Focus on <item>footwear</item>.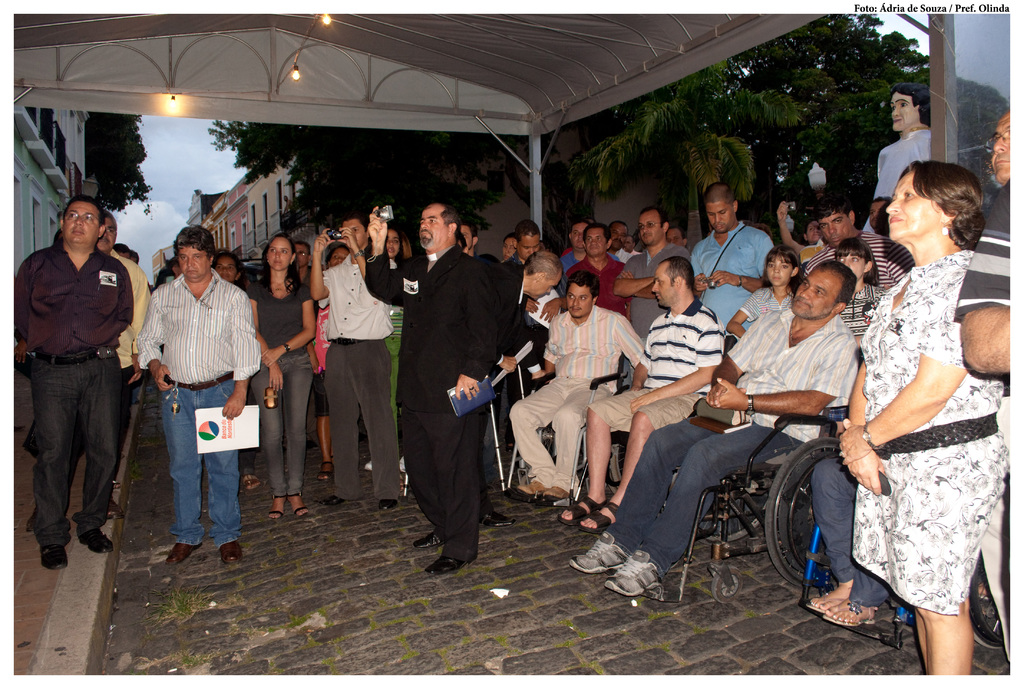
Focused at (x1=242, y1=470, x2=255, y2=490).
